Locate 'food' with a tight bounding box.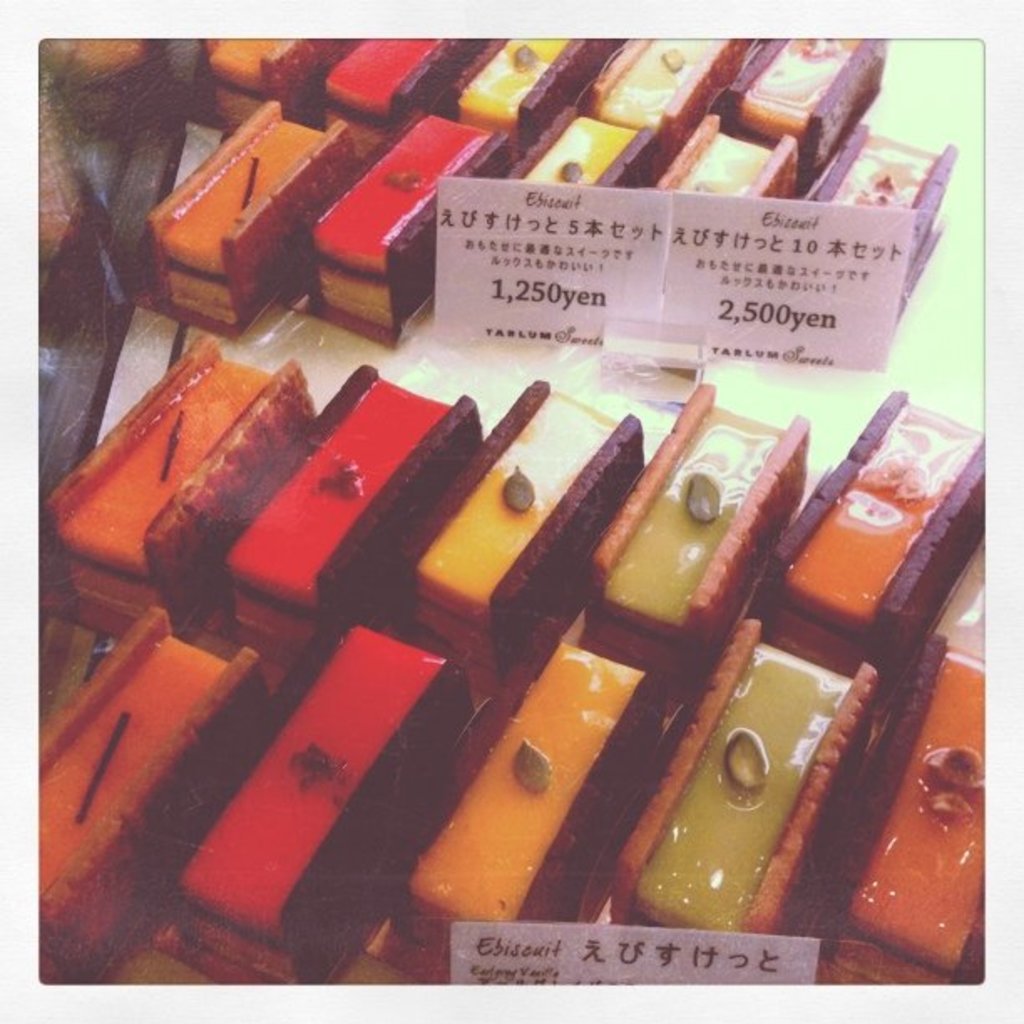
box=[206, 351, 485, 644].
